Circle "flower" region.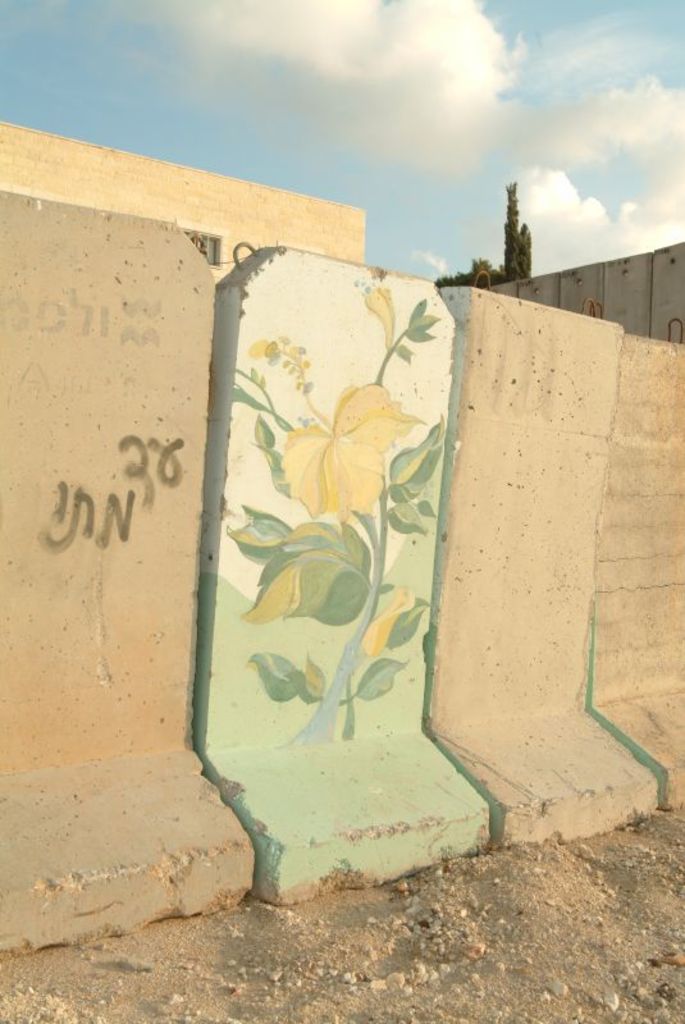
Region: region(357, 589, 423, 653).
